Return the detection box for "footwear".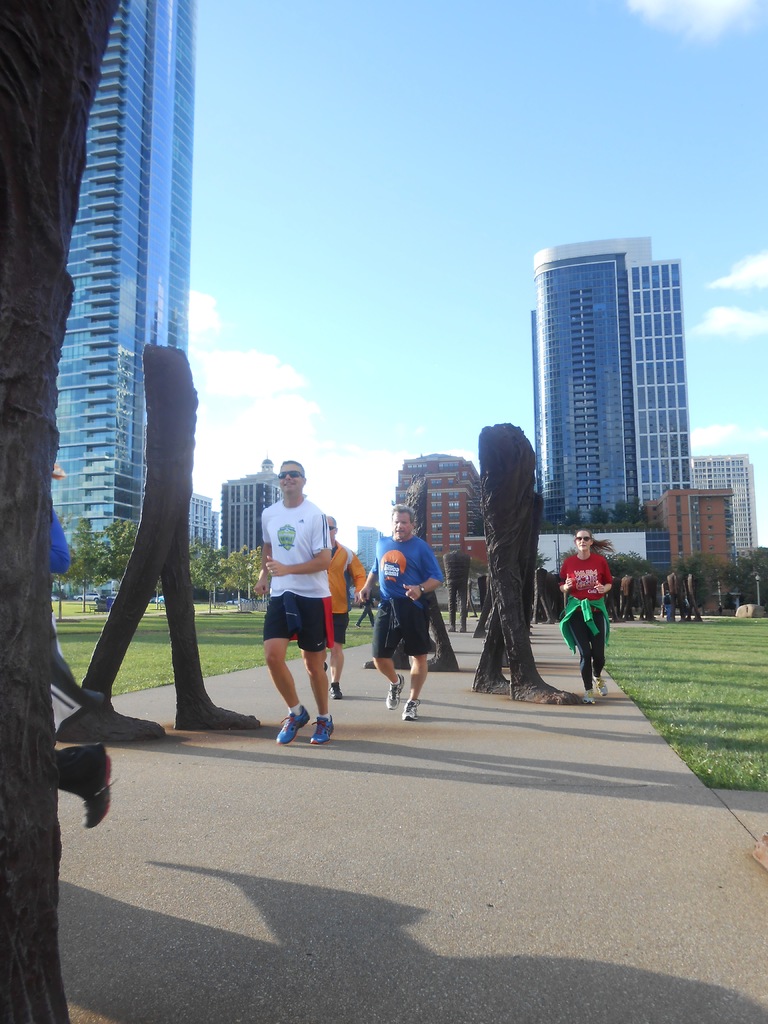
rect(582, 687, 602, 708).
